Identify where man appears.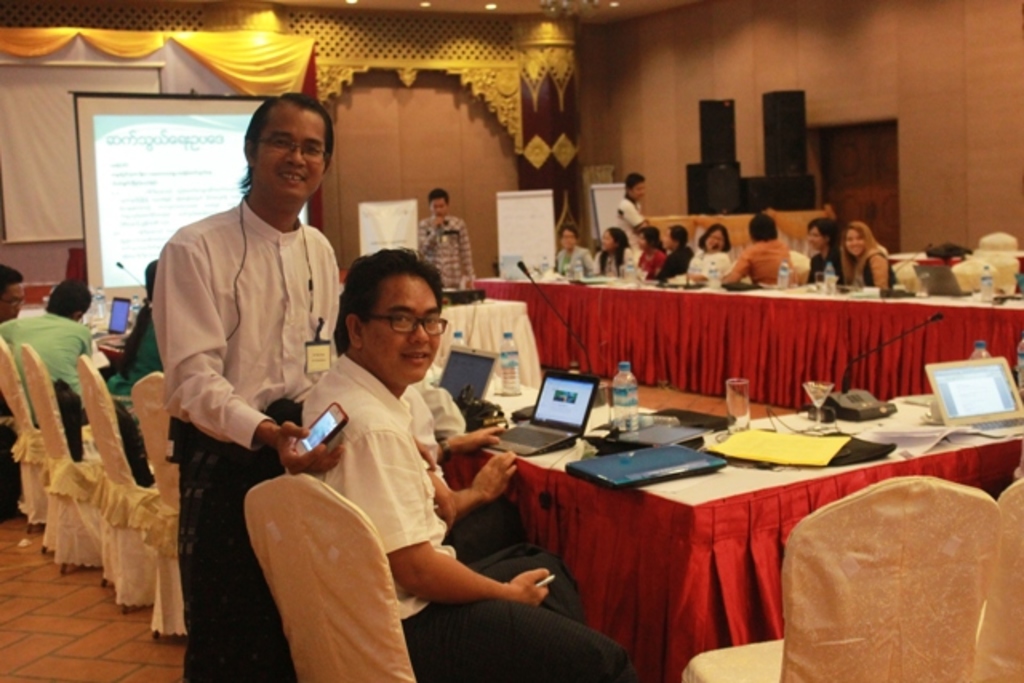
Appears at <region>0, 280, 96, 419</region>.
